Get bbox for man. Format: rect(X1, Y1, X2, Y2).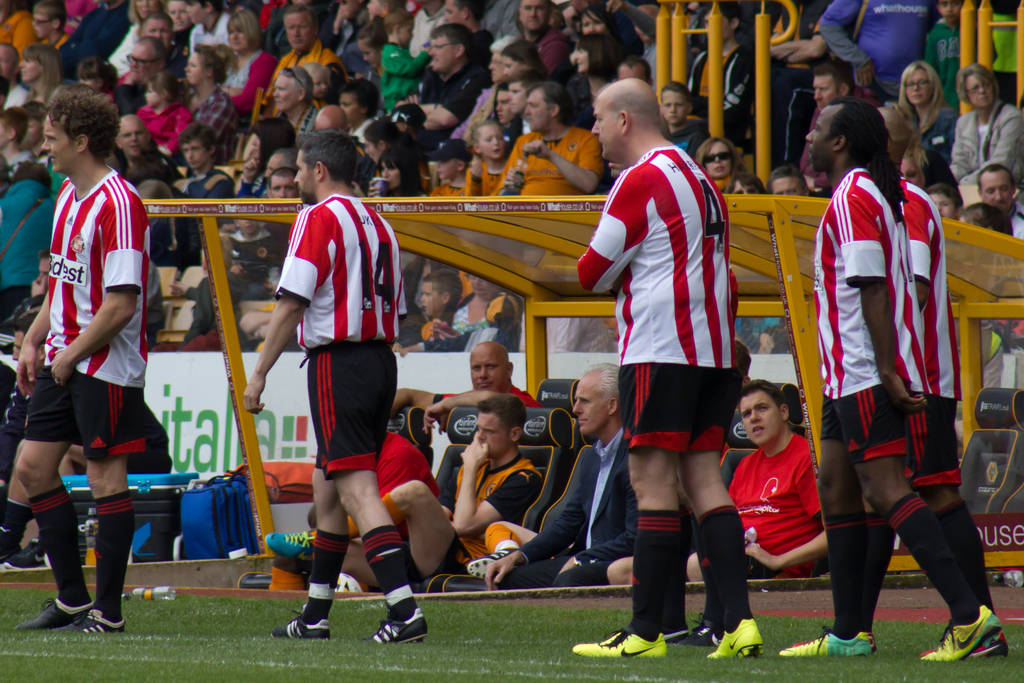
rect(513, 0, 573, 81).
